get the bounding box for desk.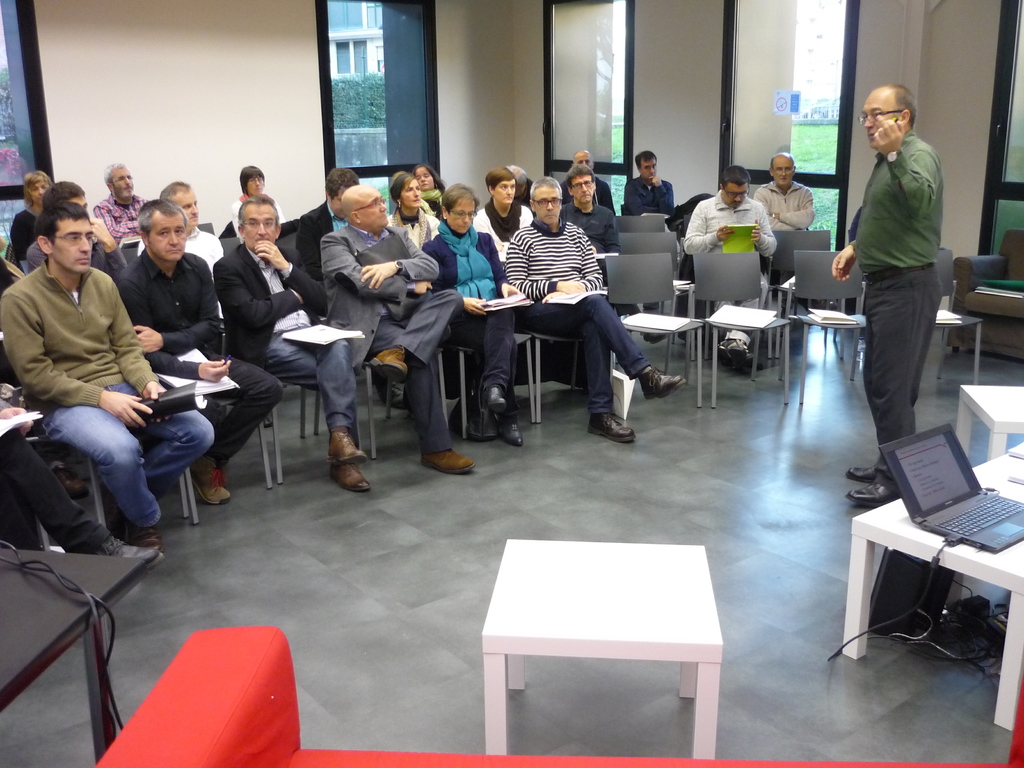
bbox(837, 429, 1019, 689).
